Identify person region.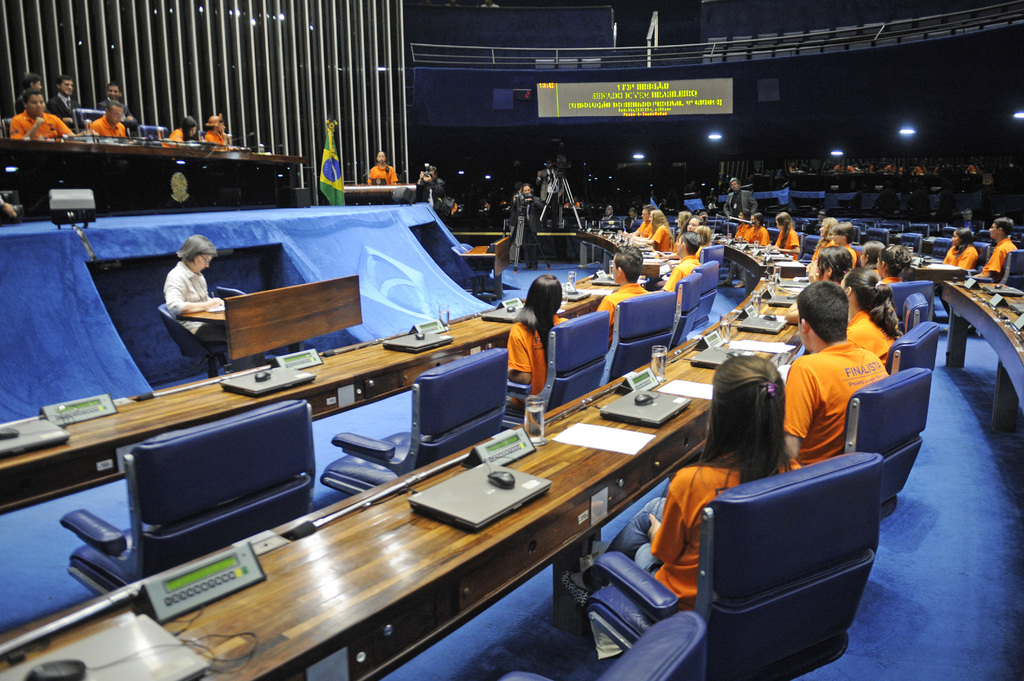
Region: [left=595, top=240, right=656, bottom=340].
